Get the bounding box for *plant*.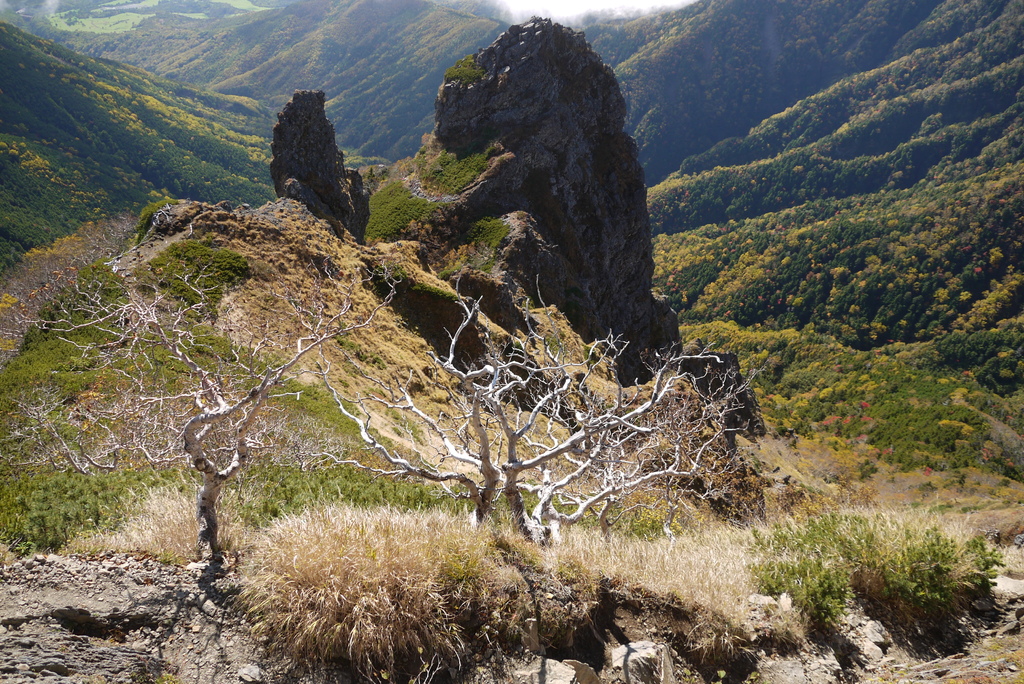
[360, 167, 375, 177].
